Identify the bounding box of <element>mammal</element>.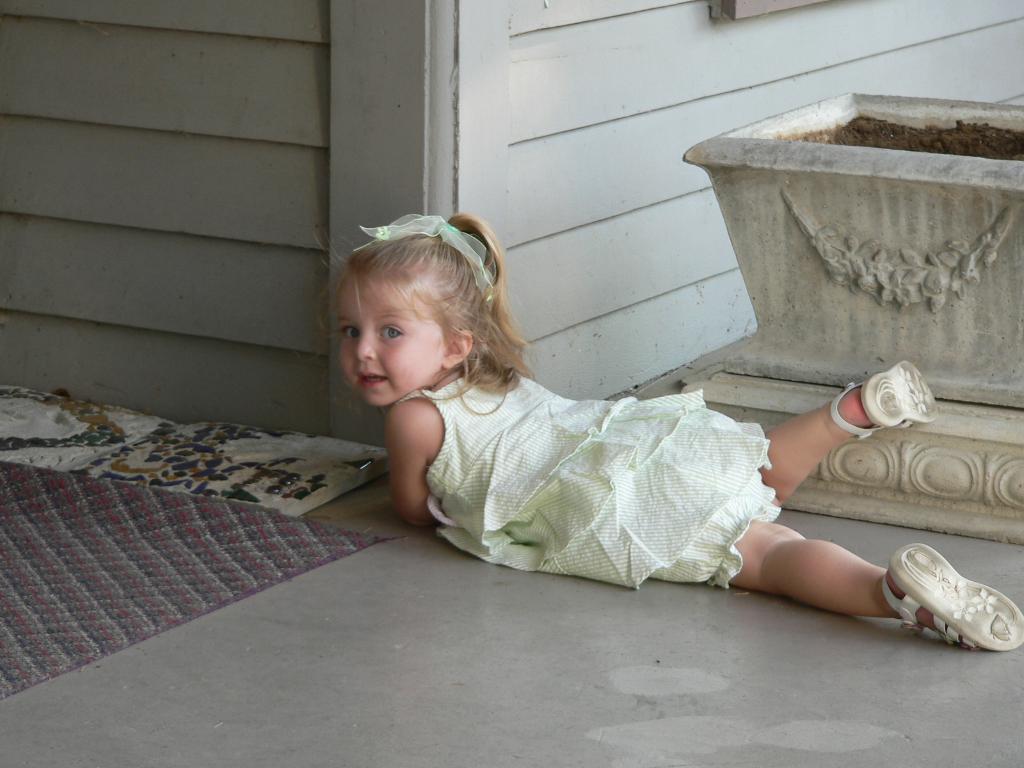
316 212 1023 653.
